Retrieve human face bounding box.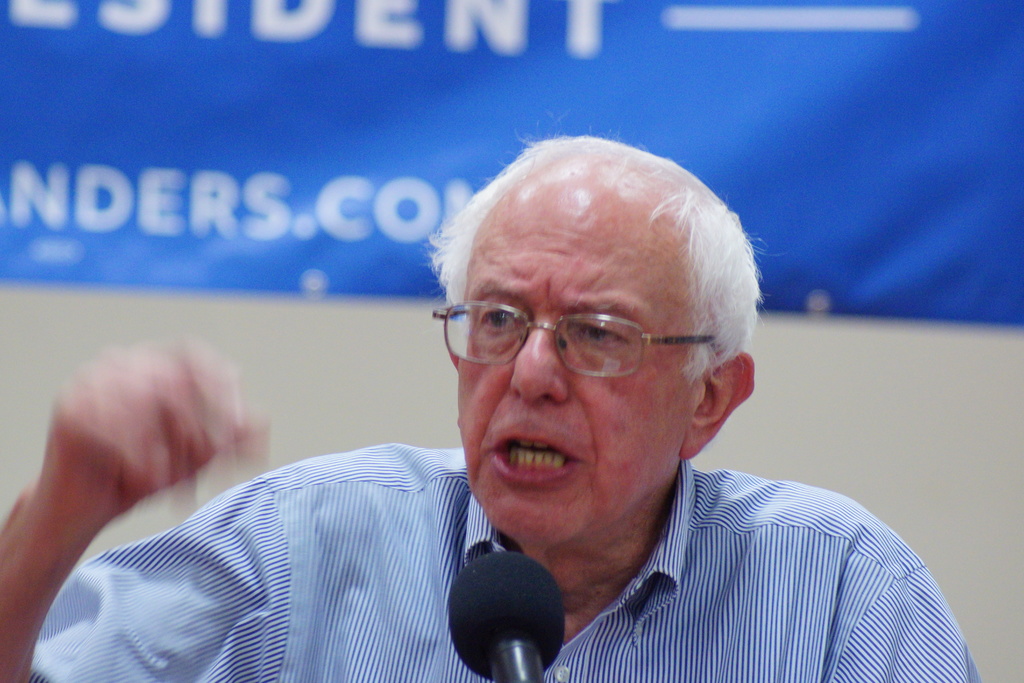
Bounding box: {"left": 459, "top": 182, "right": 687, "bottom": 546}.
